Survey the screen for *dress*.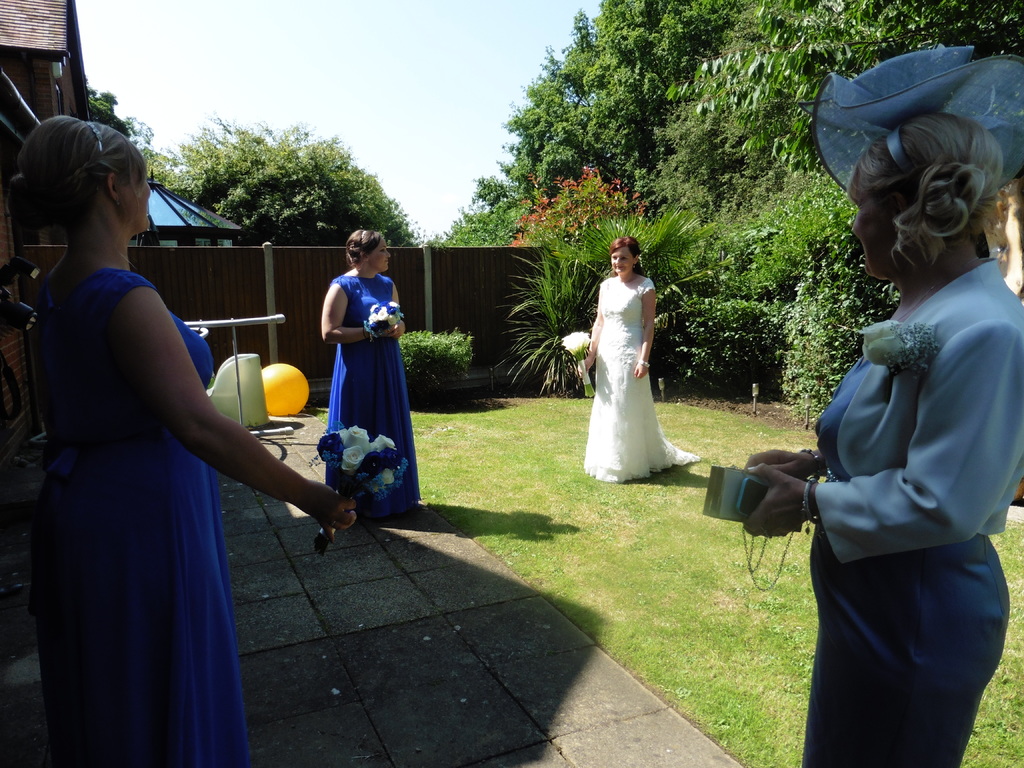
Survey found: (323, 269, 420, 521).
